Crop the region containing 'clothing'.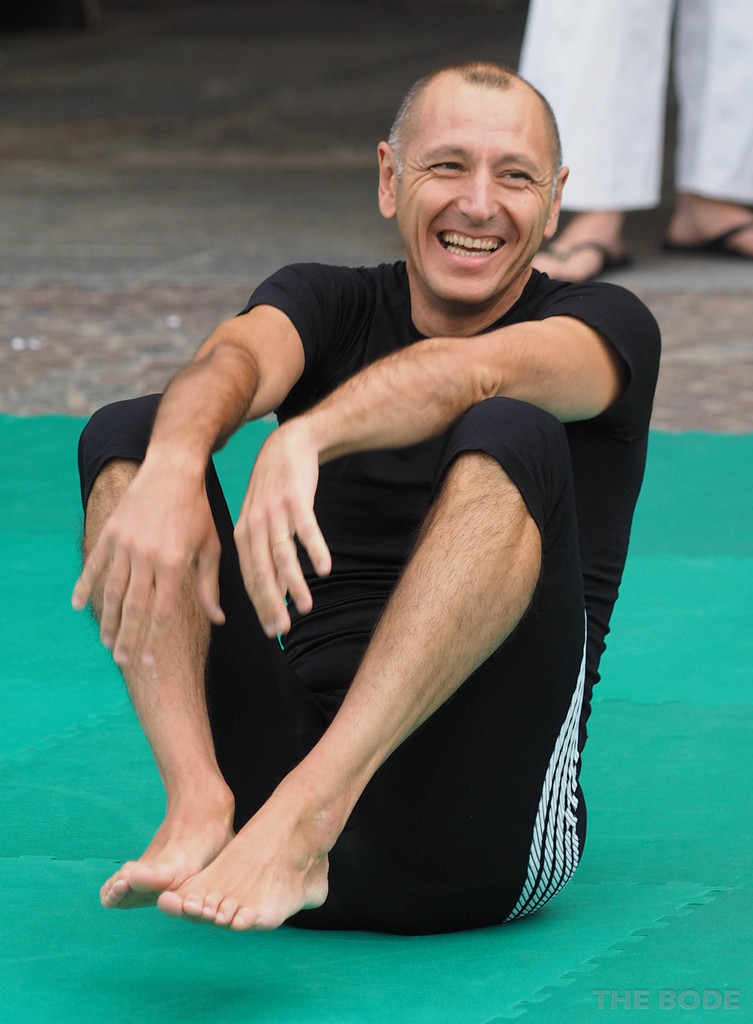
Crop region: x1=517 y1=0 x2=752 y2=209.
